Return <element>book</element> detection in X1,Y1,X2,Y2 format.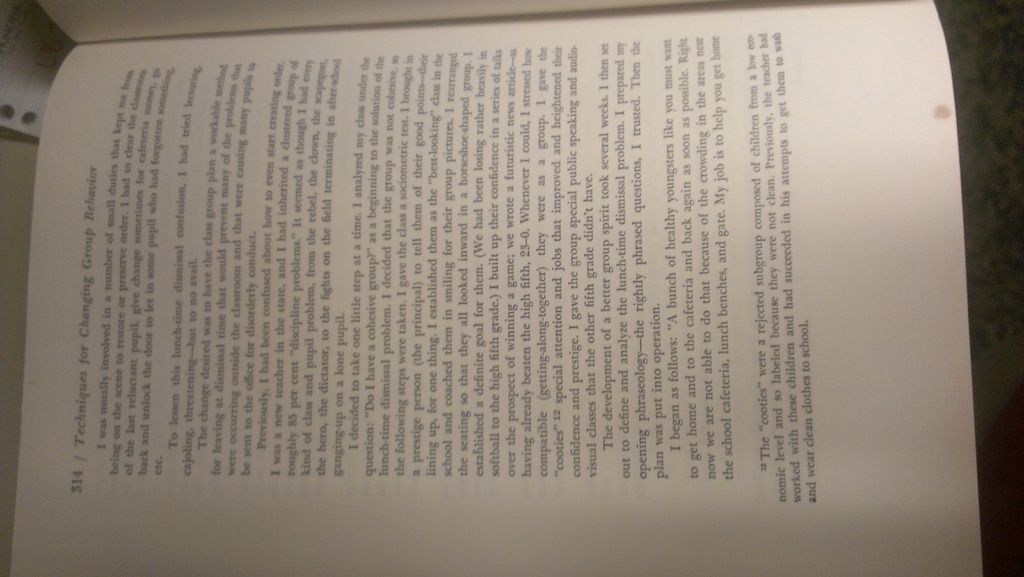
12,0,975,576.
